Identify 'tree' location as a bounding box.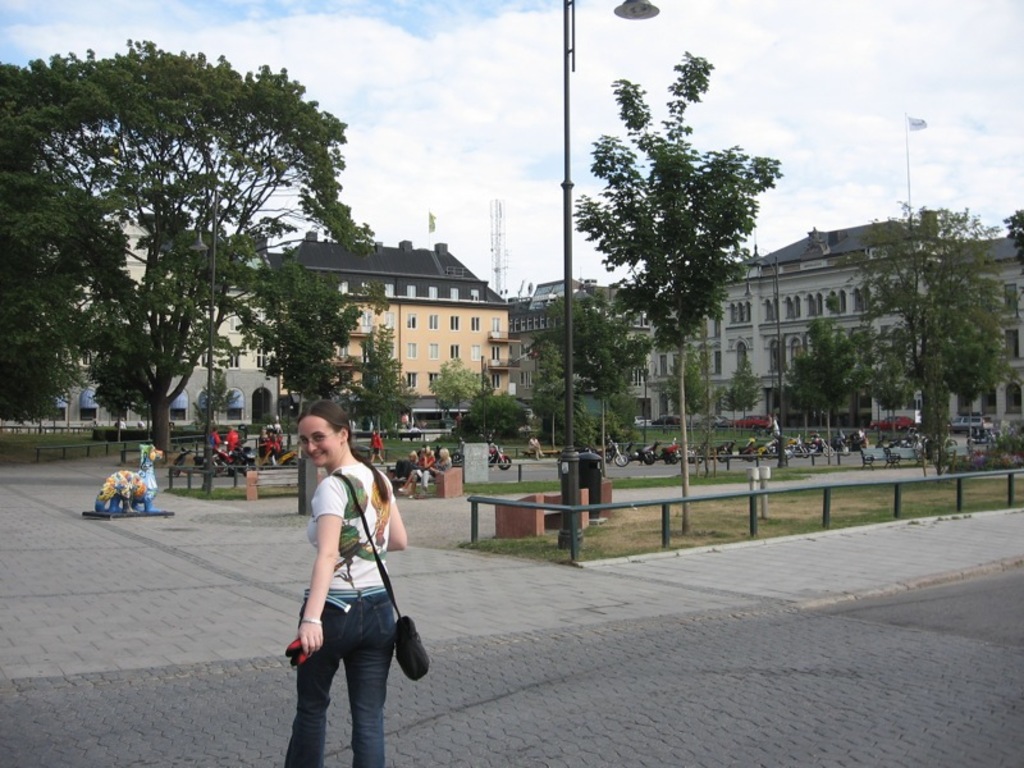
x1=463 y1=393 x2=544 y2=457.
